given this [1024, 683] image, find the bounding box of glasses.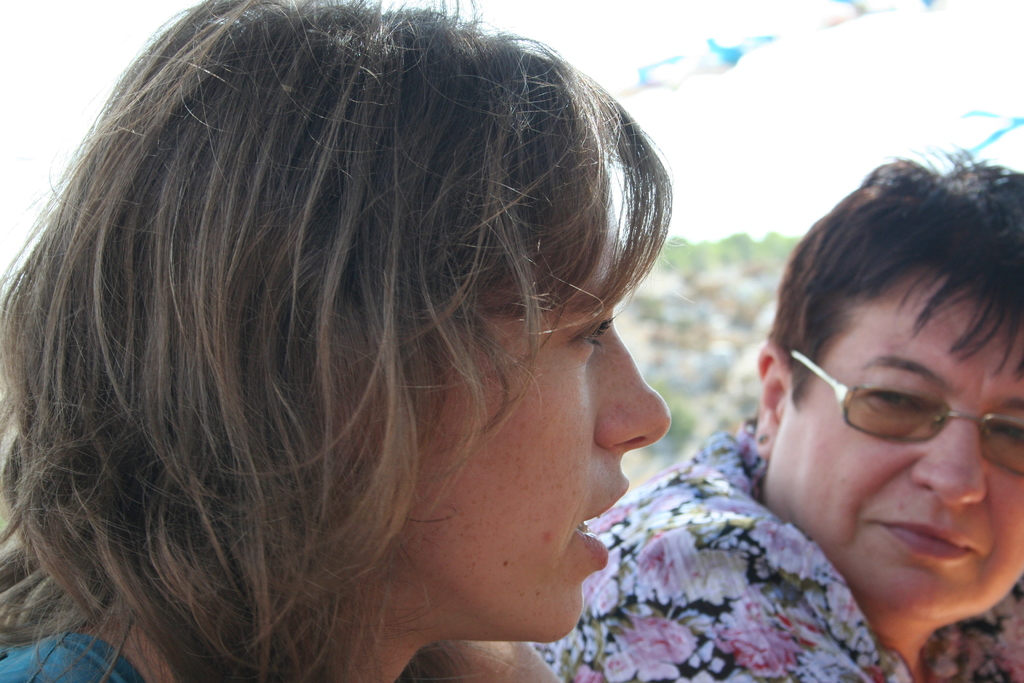
l=767, t=373, r=1014, b=465.
